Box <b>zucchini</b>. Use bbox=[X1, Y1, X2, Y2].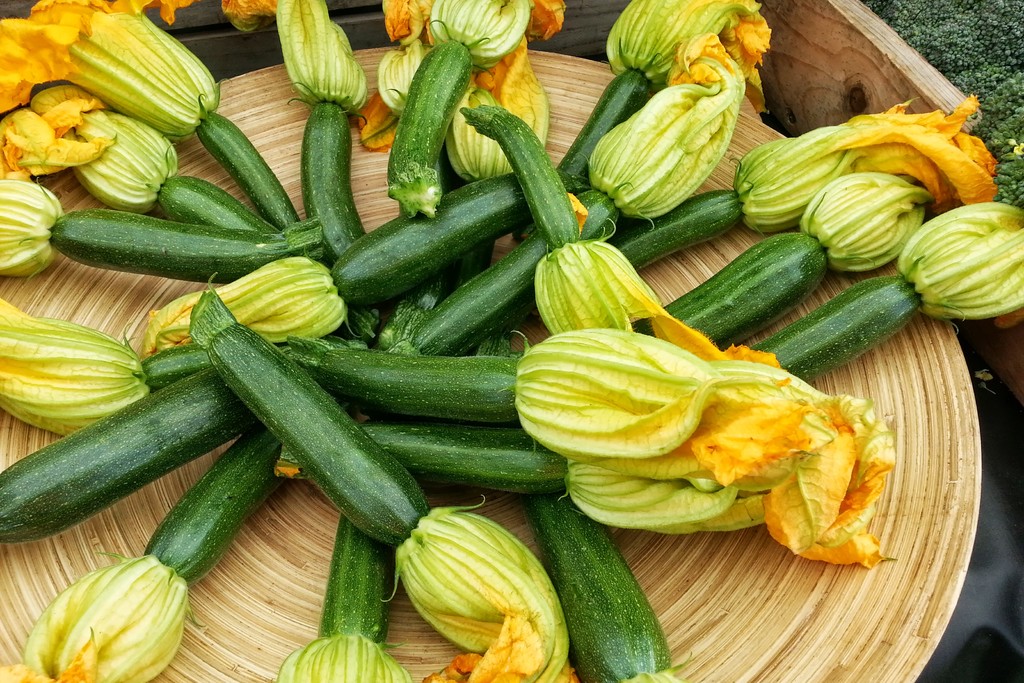
bbox=[321, 167, 520, 314].
